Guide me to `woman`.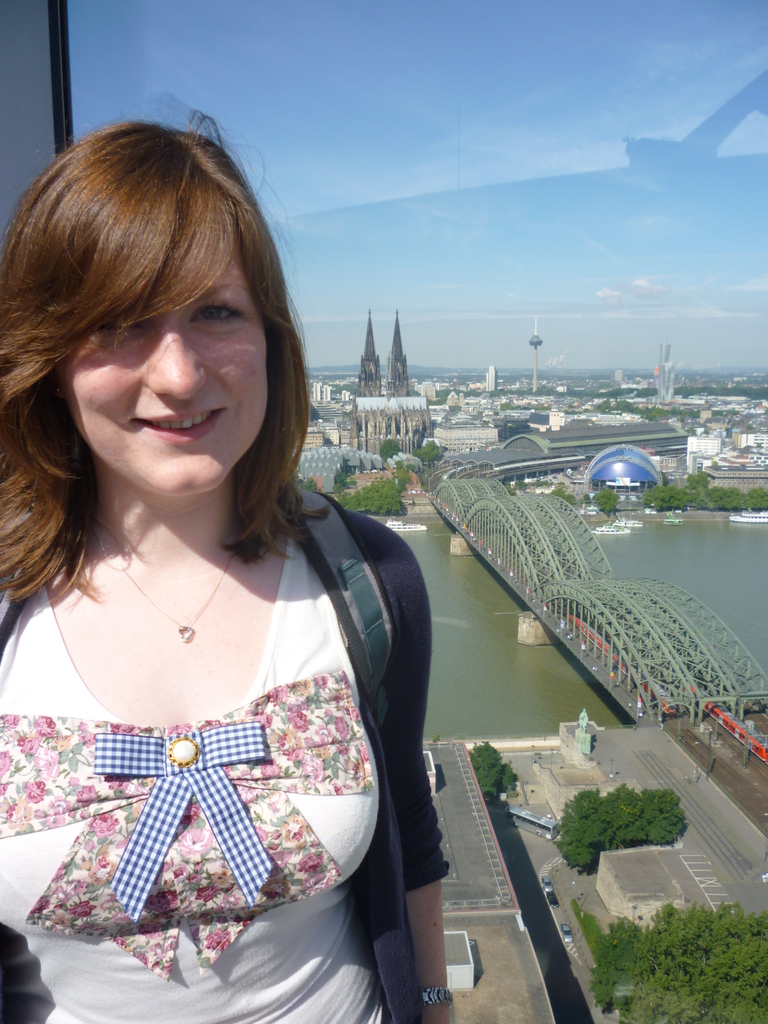
Guidance: box=[5, 95, 427, 1023].
